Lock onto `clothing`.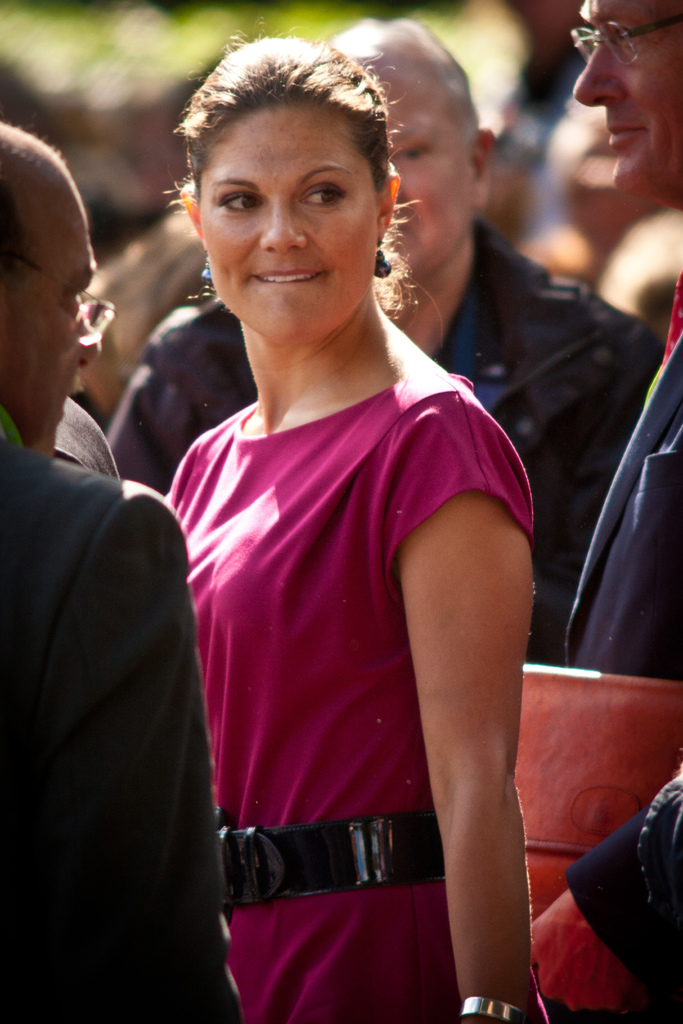
Locked: <box>108,312,277,509</box>.
